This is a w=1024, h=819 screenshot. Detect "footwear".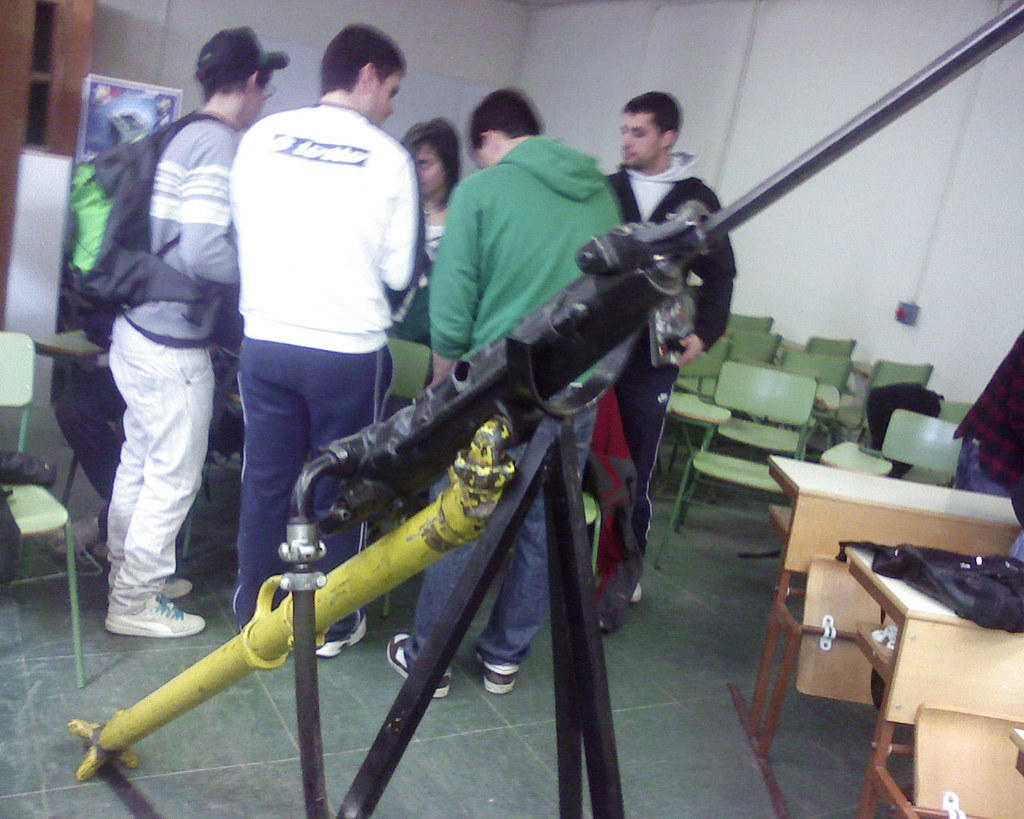
(x1=160, y1=573, x2=188, y2=598).
